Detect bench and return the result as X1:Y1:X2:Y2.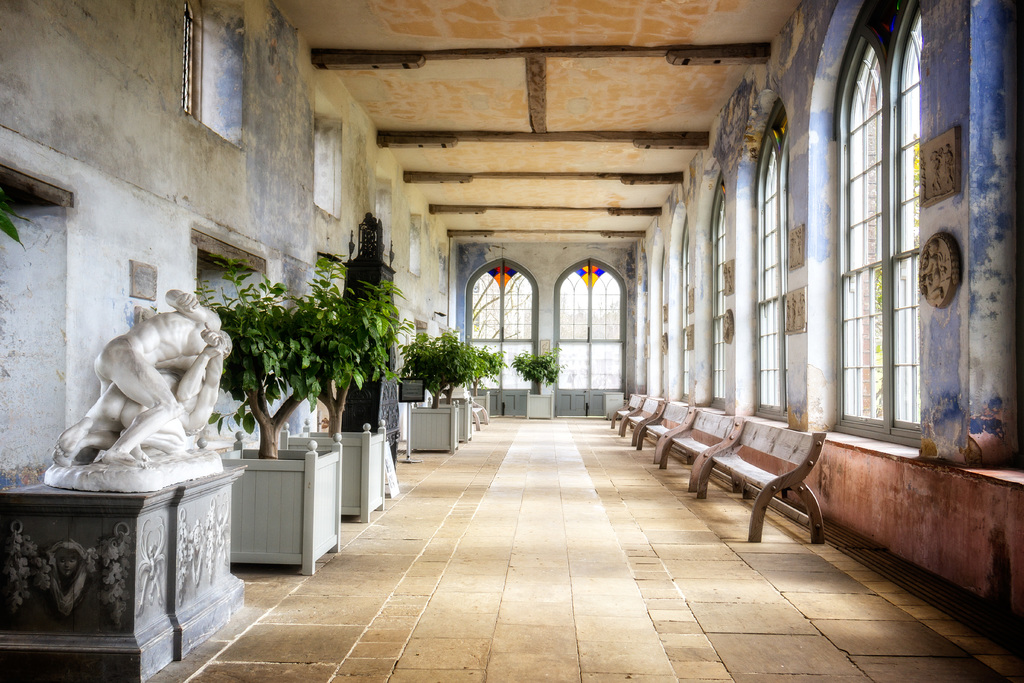
658:407:746:494.
